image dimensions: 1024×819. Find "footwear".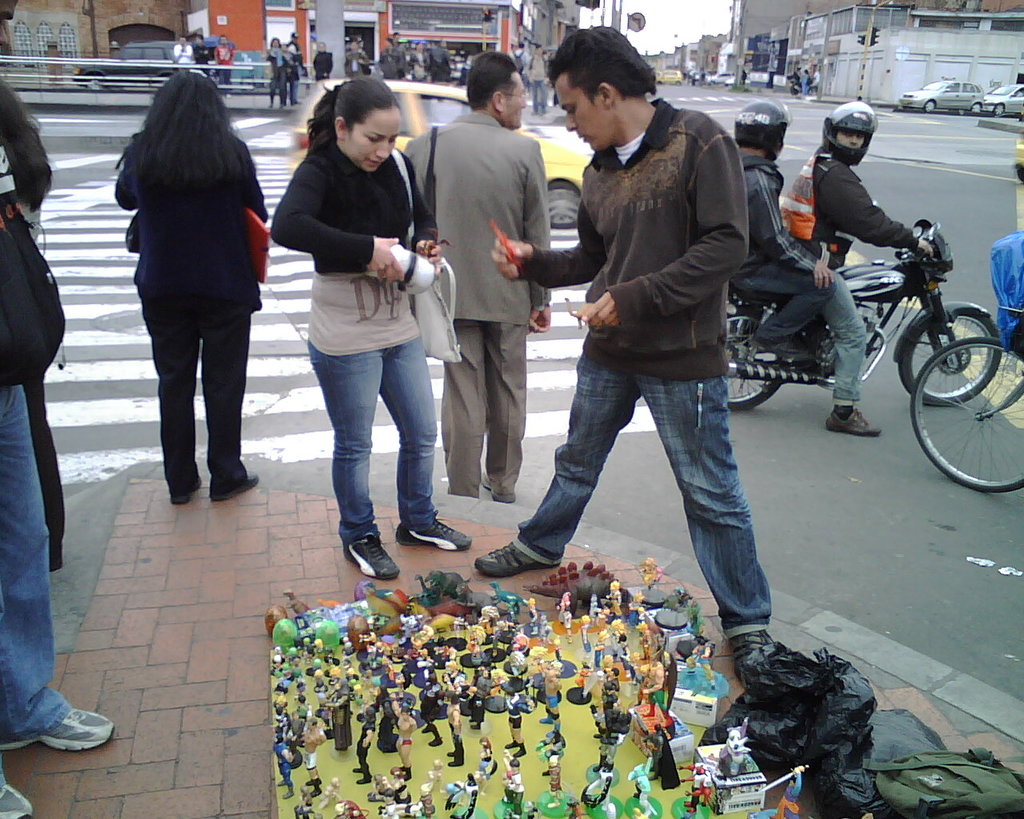
bbox(214, 469, 258, 503).
